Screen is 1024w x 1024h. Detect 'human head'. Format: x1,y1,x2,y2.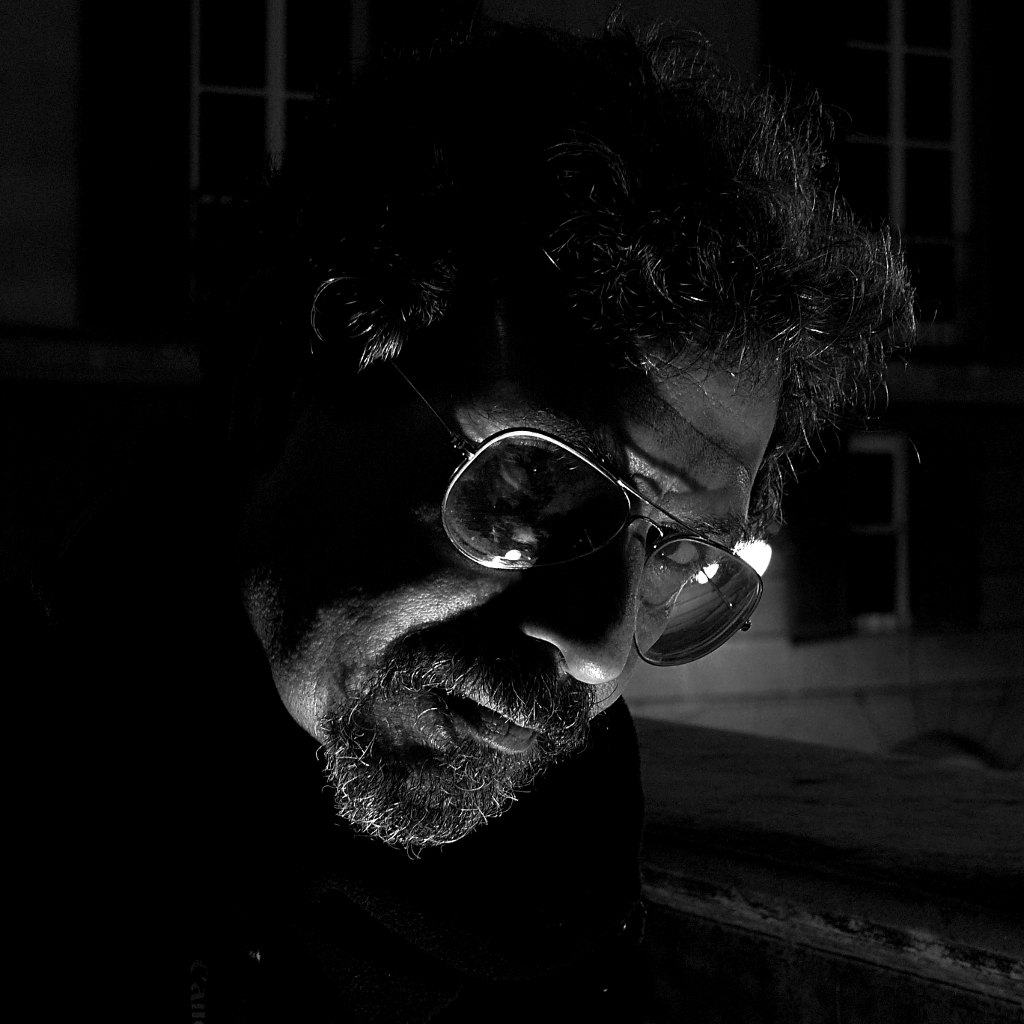
205,0,924,862.
